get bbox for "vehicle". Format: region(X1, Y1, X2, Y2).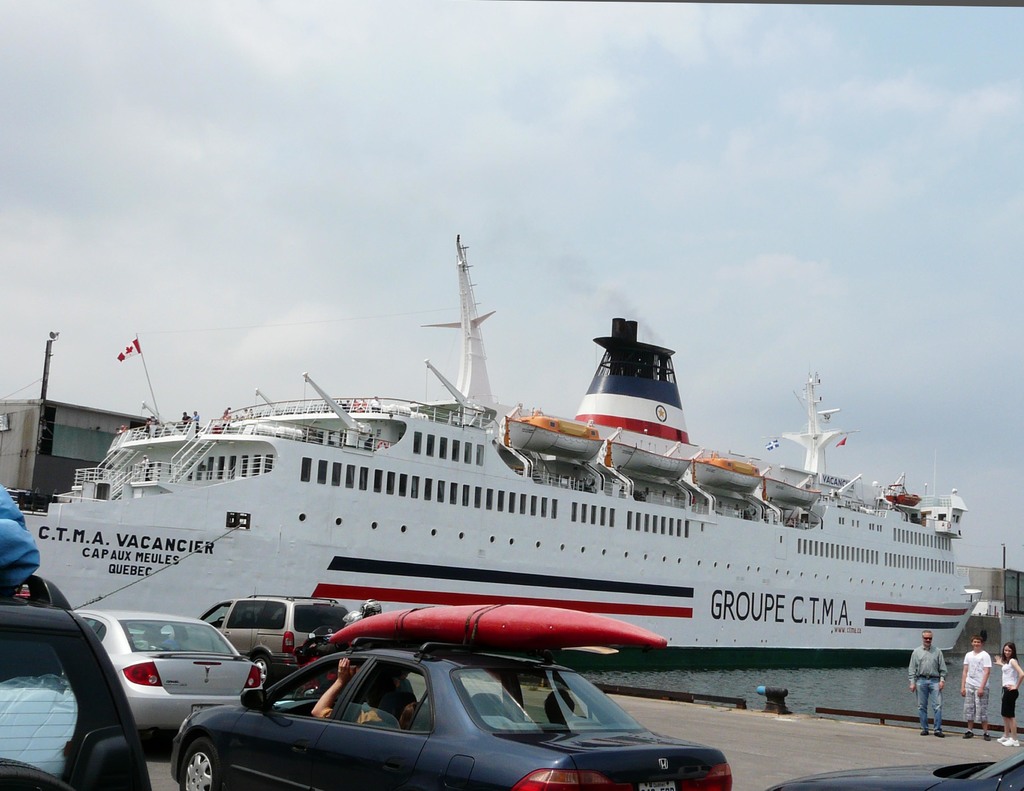
region(200, 602, 358, 683).
